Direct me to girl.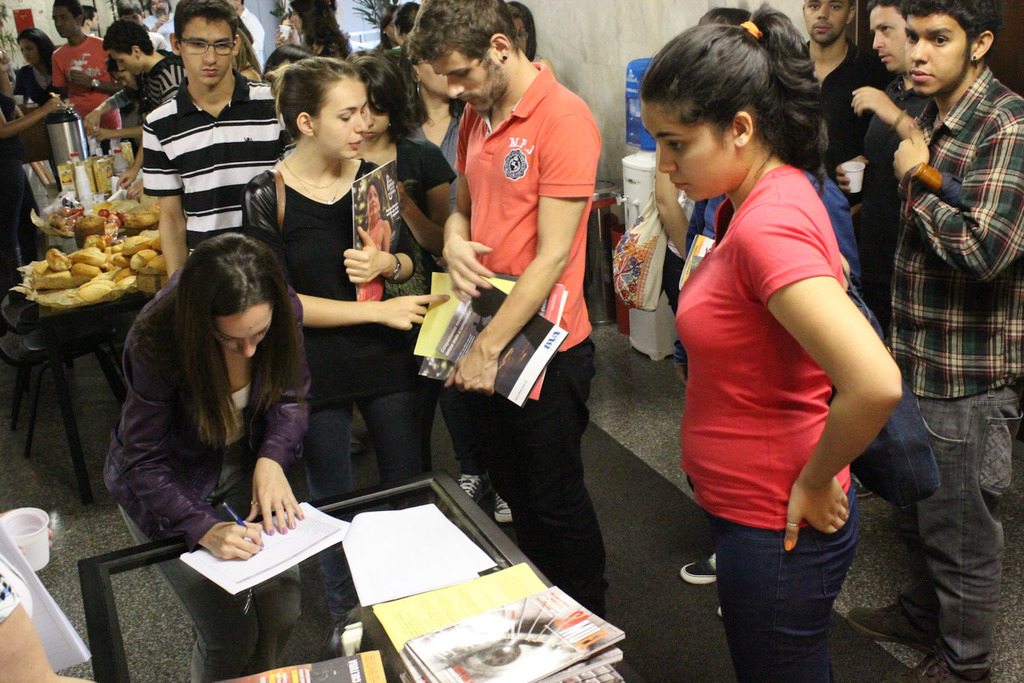
Direction: 352 59 451 404.
